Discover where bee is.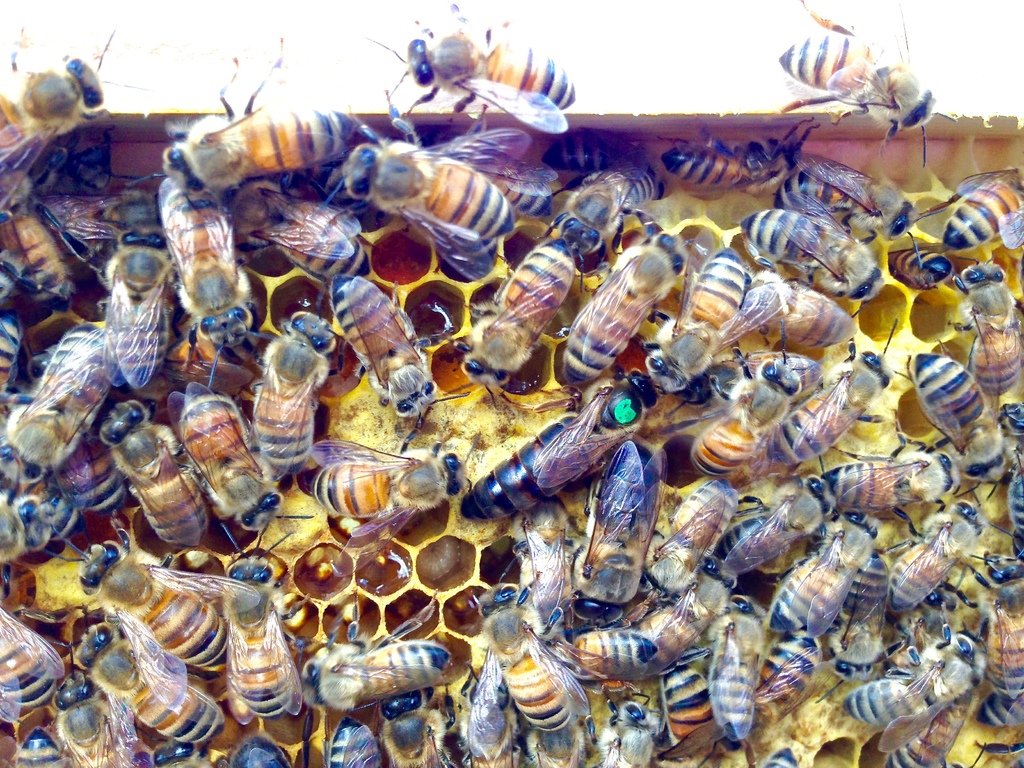
Discovered at bbox=(454, 240, 584, 392).
